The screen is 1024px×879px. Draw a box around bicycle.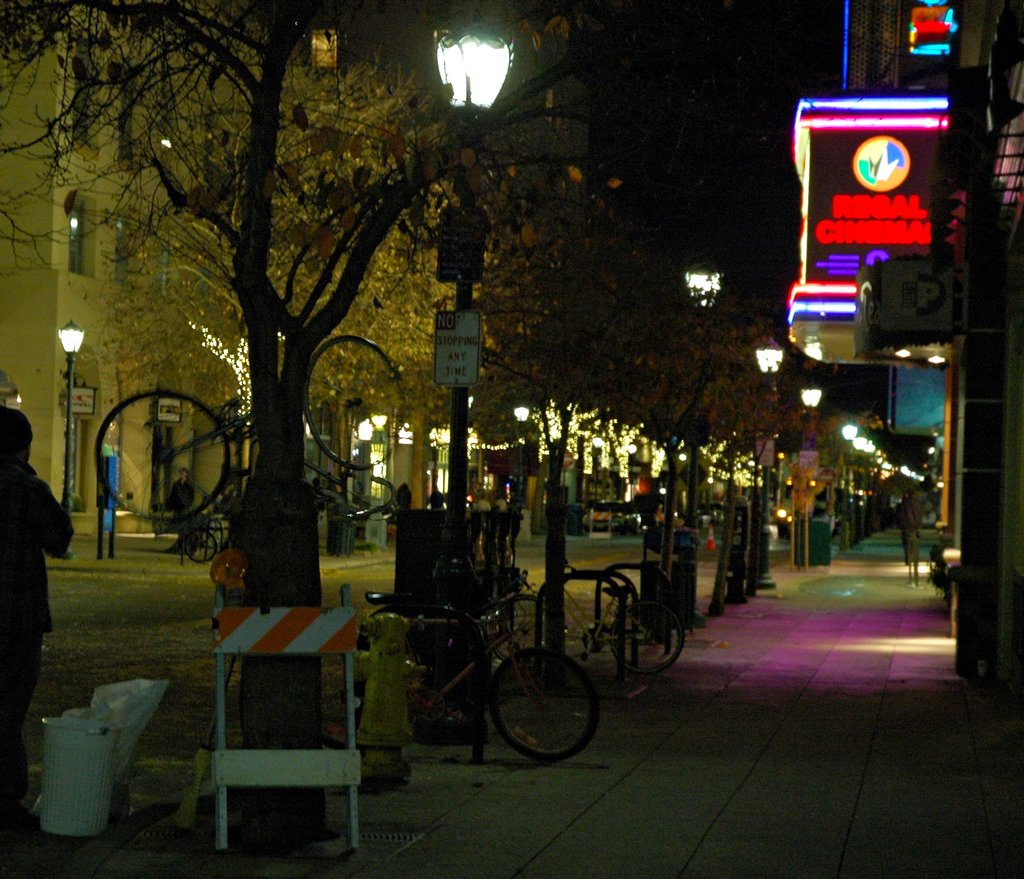
x1=334, y1=590, x2=602, y2=757.
